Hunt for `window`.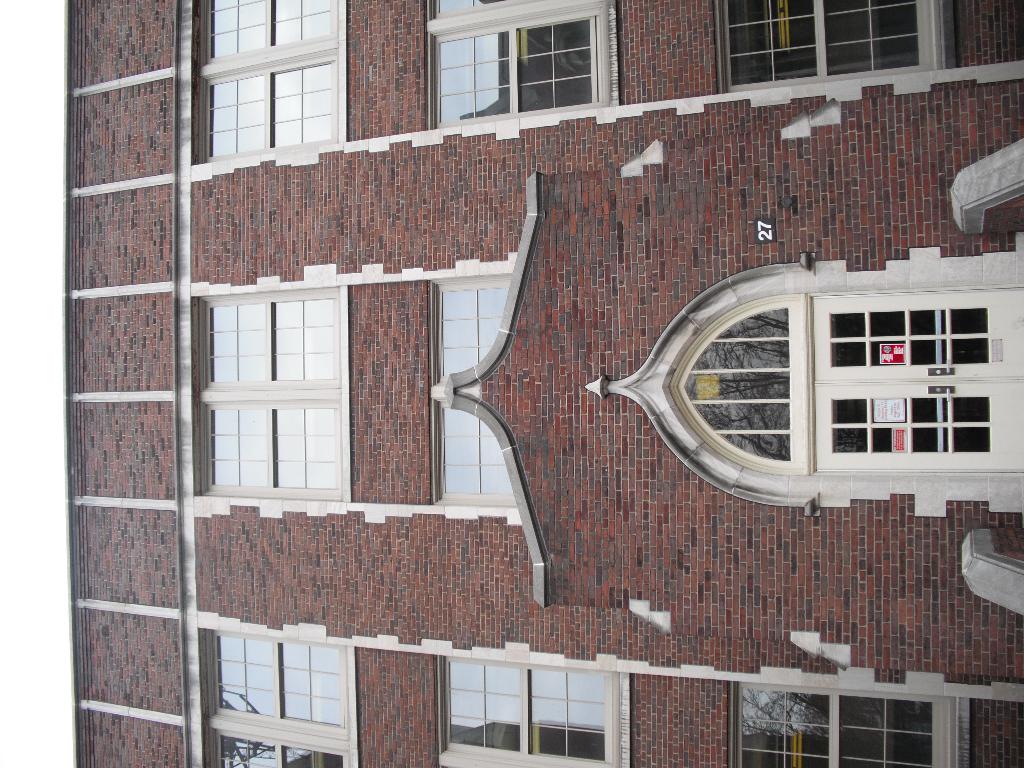
Hunted down at {"left": 188, "top": 0, "right": 351, "bottom": 162}.
